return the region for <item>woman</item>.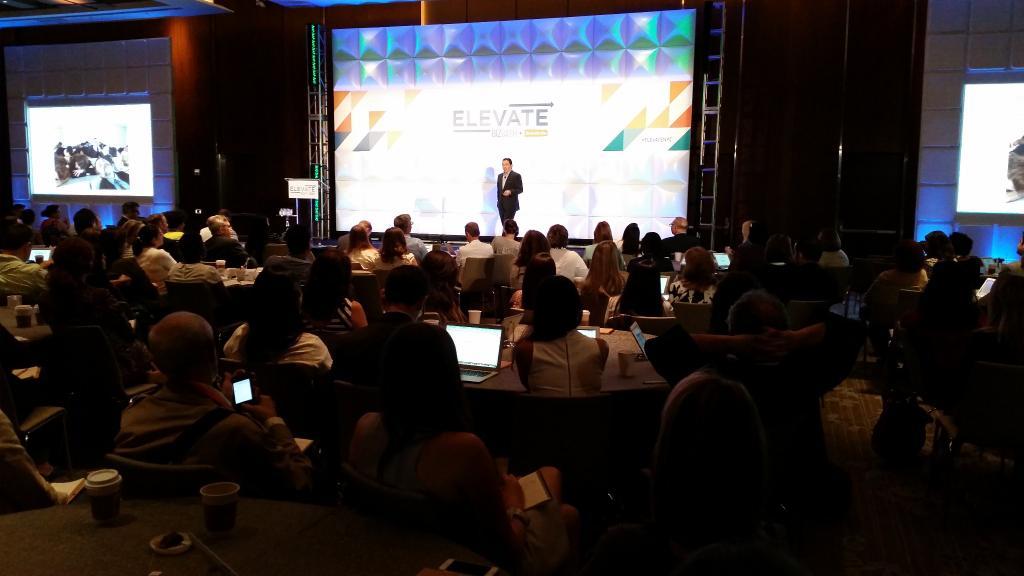
Rect(501, 231, 560, 292).
